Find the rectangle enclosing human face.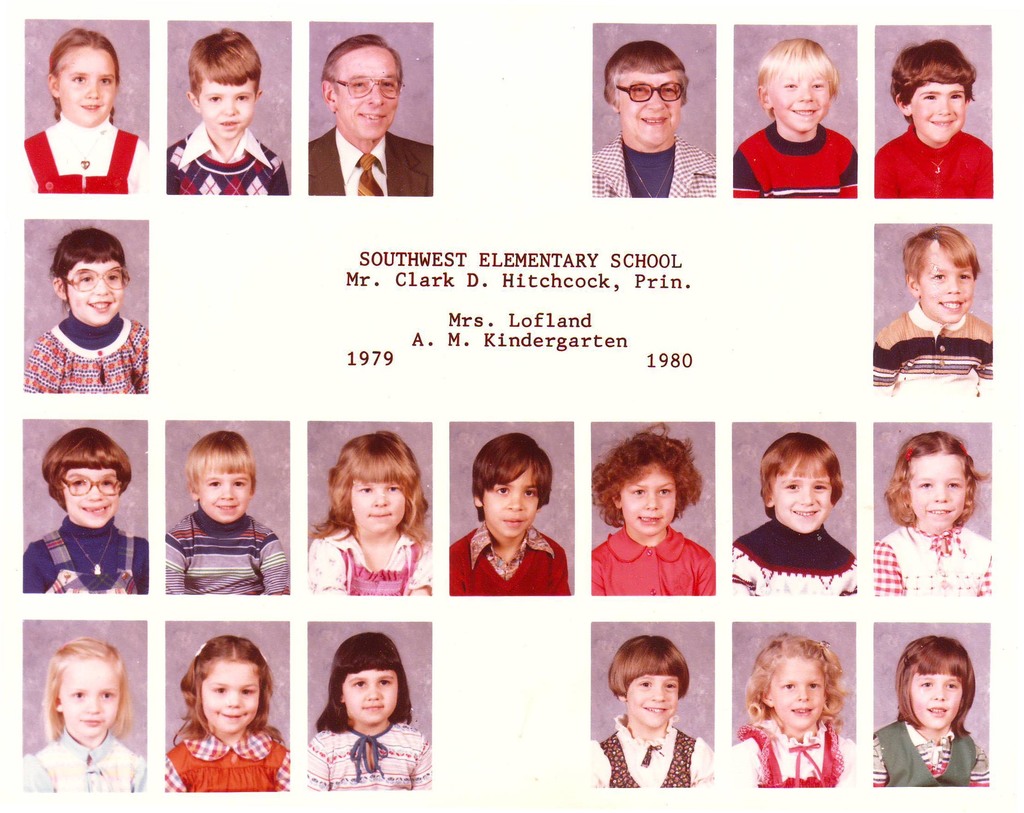
<region>915, 673, 960, 736</region>.
